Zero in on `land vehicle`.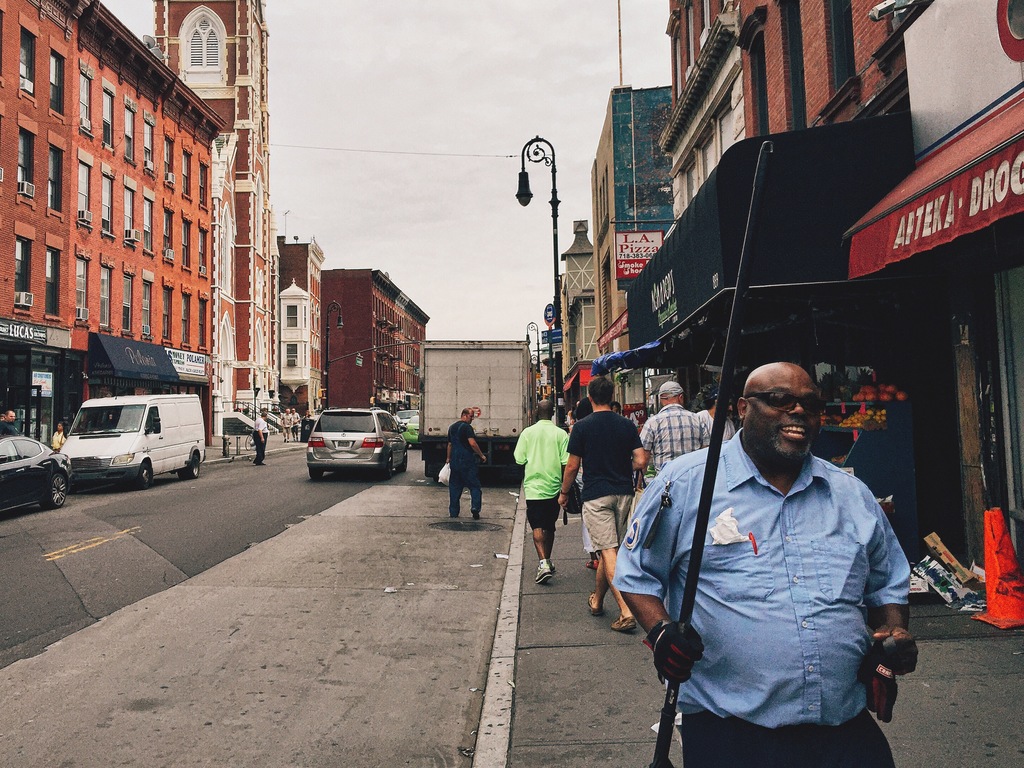
Zeroed in: 56/393/204/488.
